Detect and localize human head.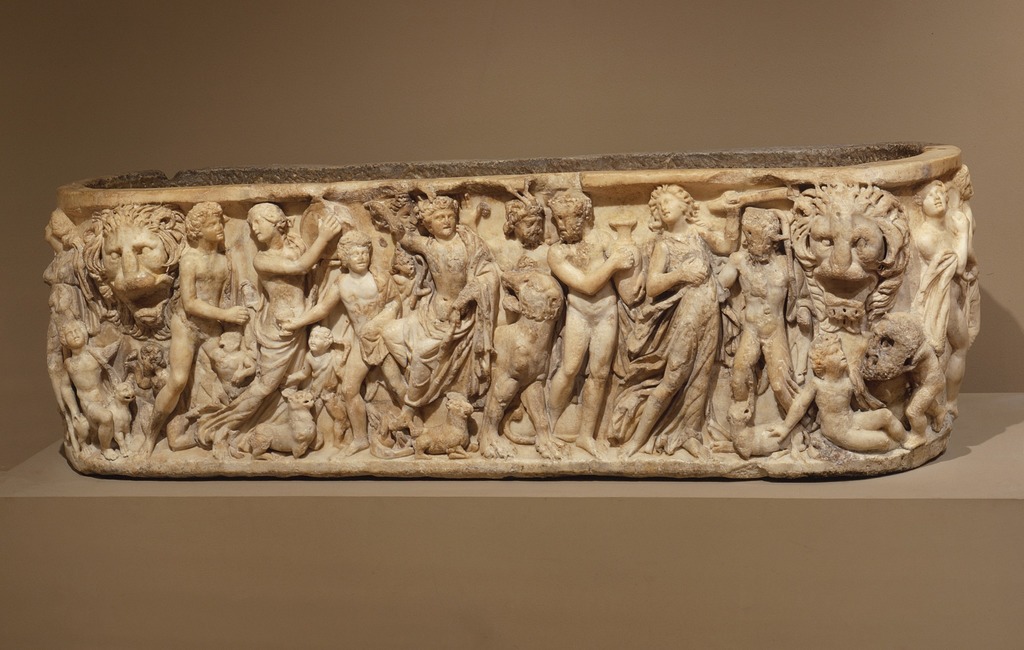
Localized at rect(391, 249, 415, 275).
